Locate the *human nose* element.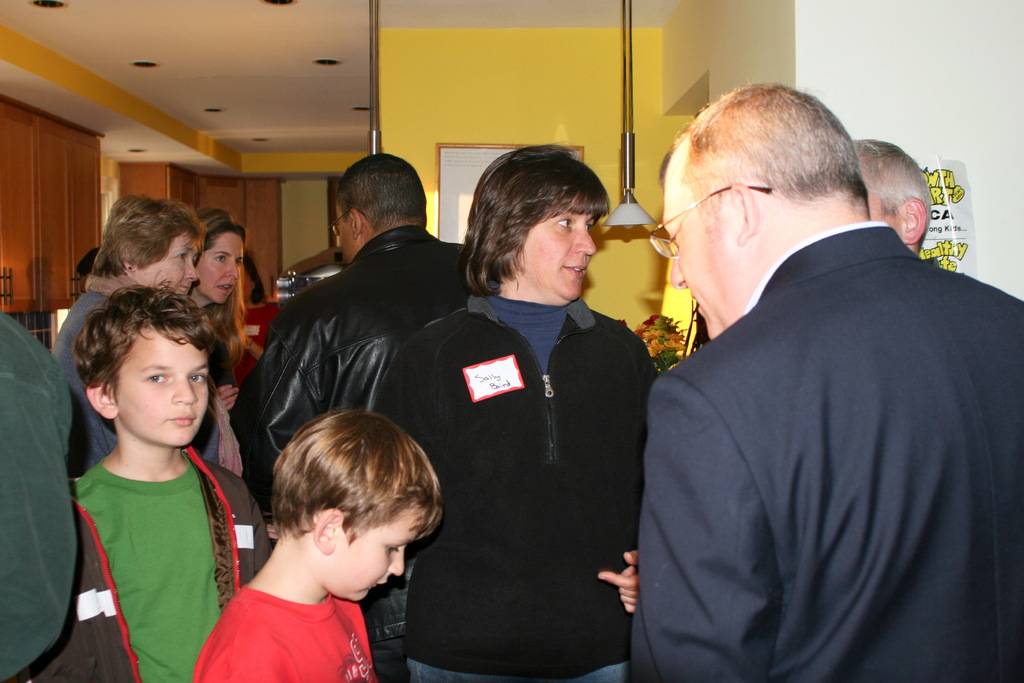
Element bbox: box=[170, 374, 198, 404].
